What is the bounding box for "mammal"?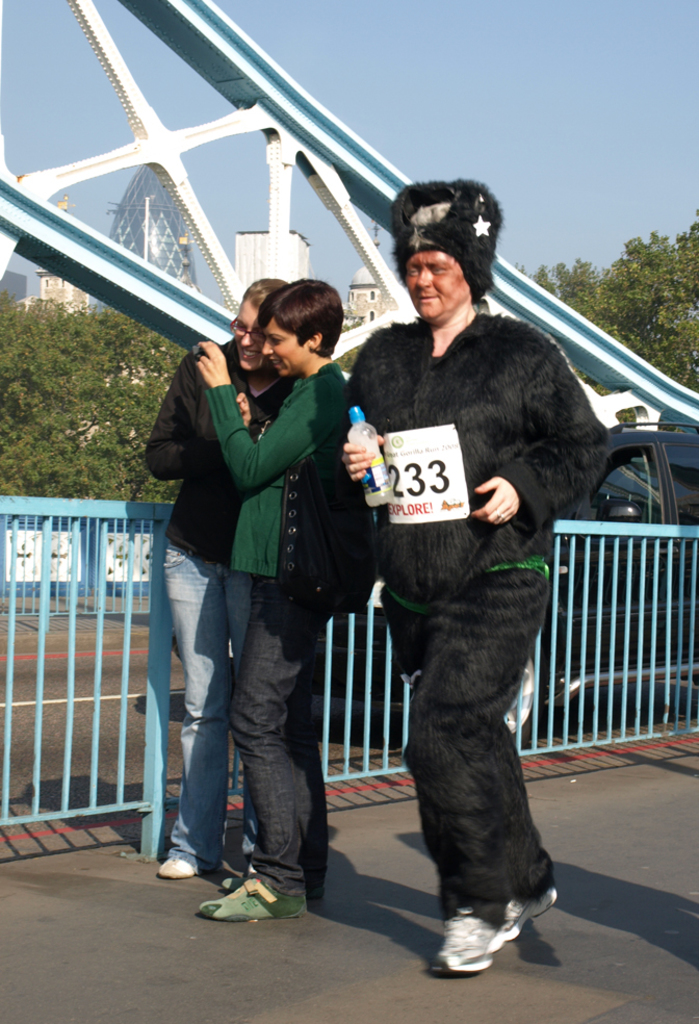
(left=145, top=271, right=289, bottom=876).
